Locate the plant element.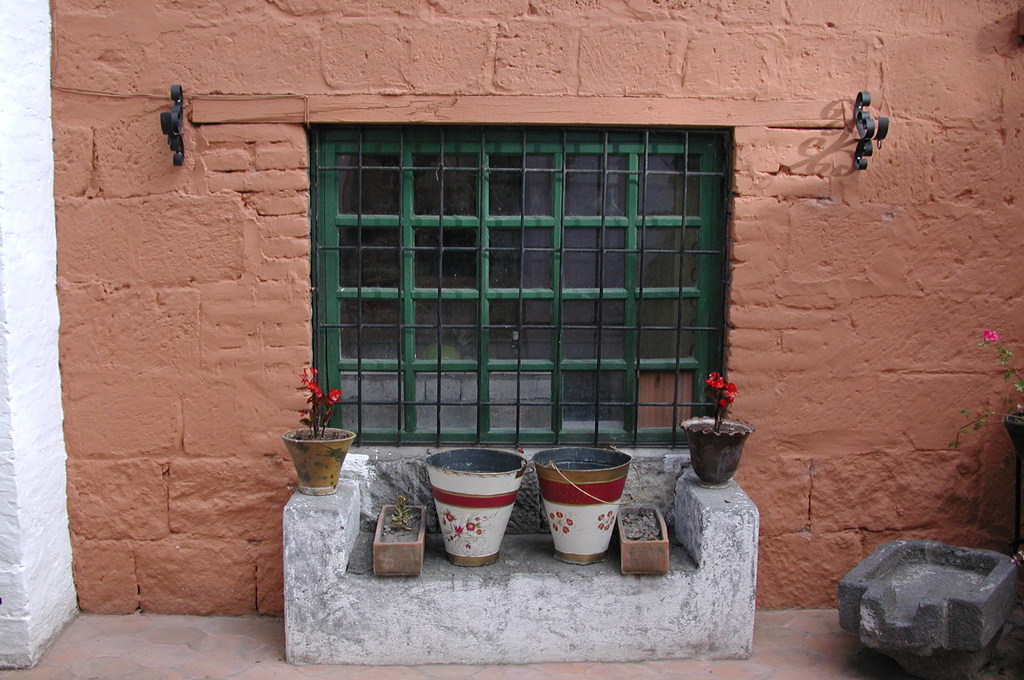
Element bbox: x1=294, y1=358, x2=344, y2=439.
